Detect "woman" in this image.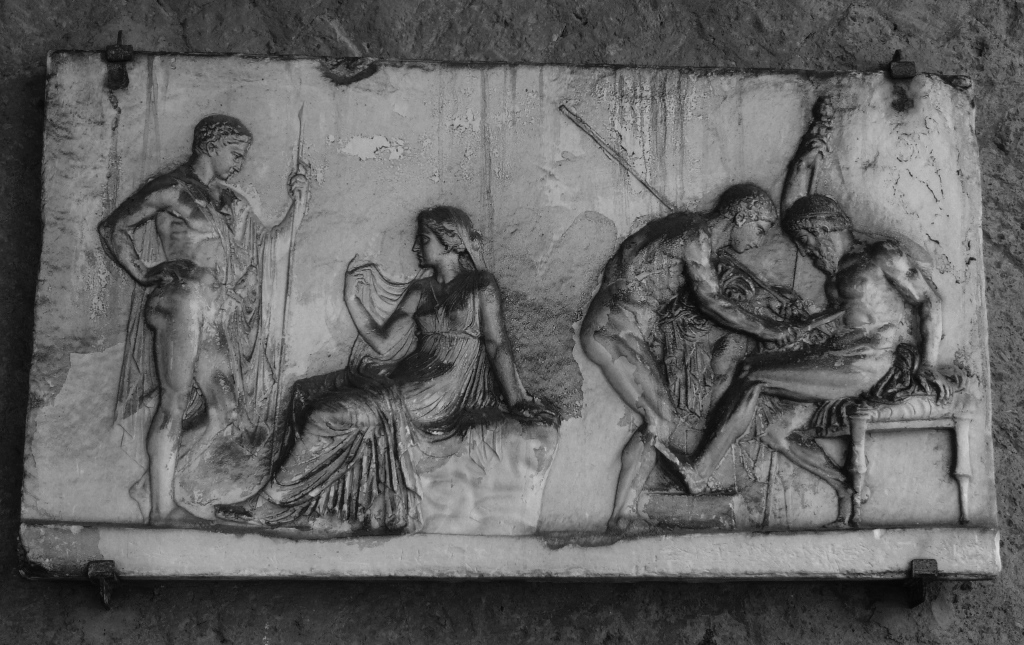
Detection: [210, 201, 554, 540].
